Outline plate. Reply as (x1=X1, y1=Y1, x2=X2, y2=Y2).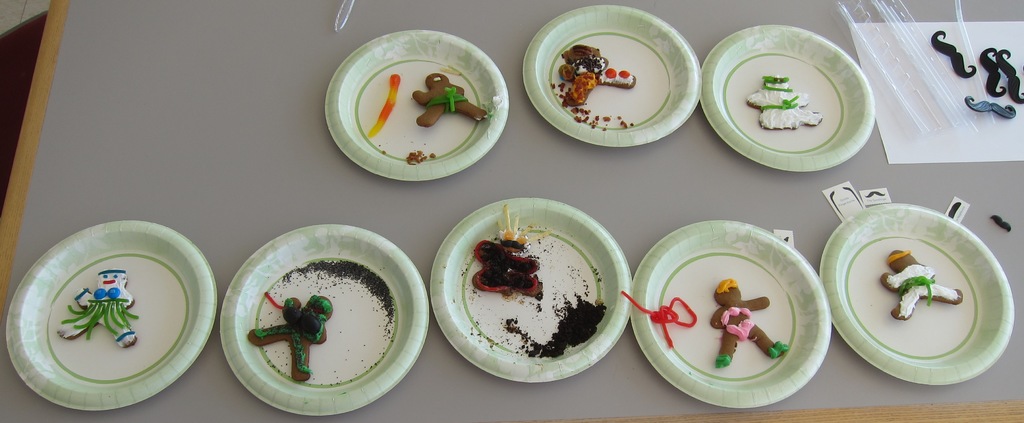
(x1=8, y1=222, x2=218, y2=410).
